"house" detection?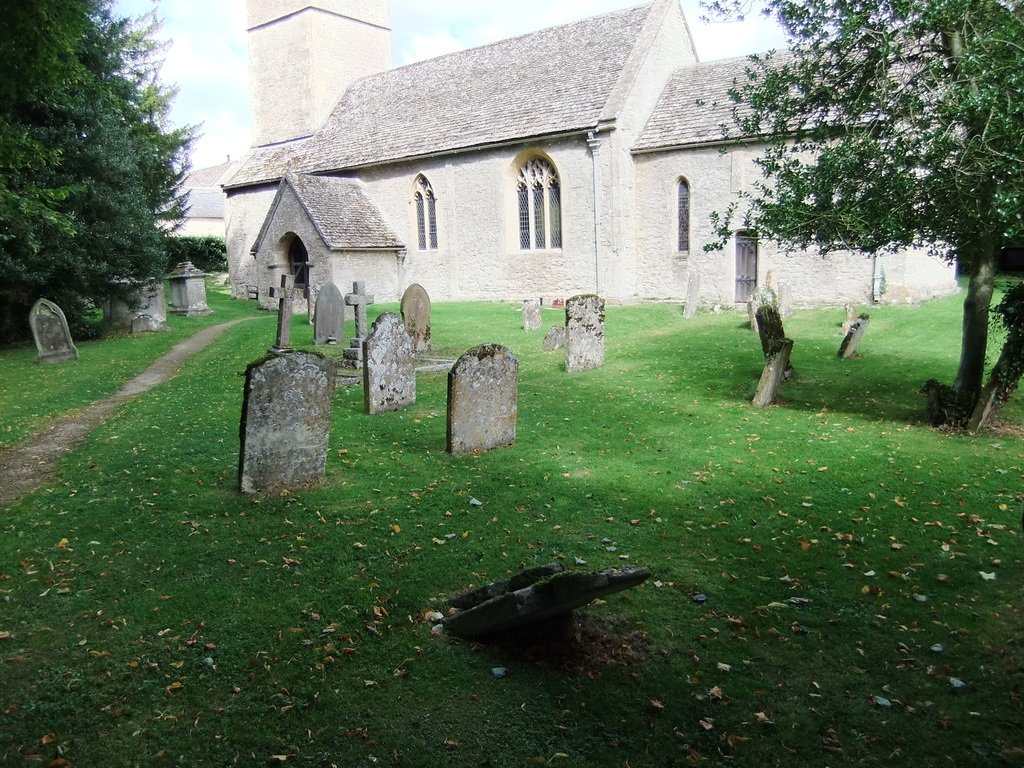
(253,7,796,359)
